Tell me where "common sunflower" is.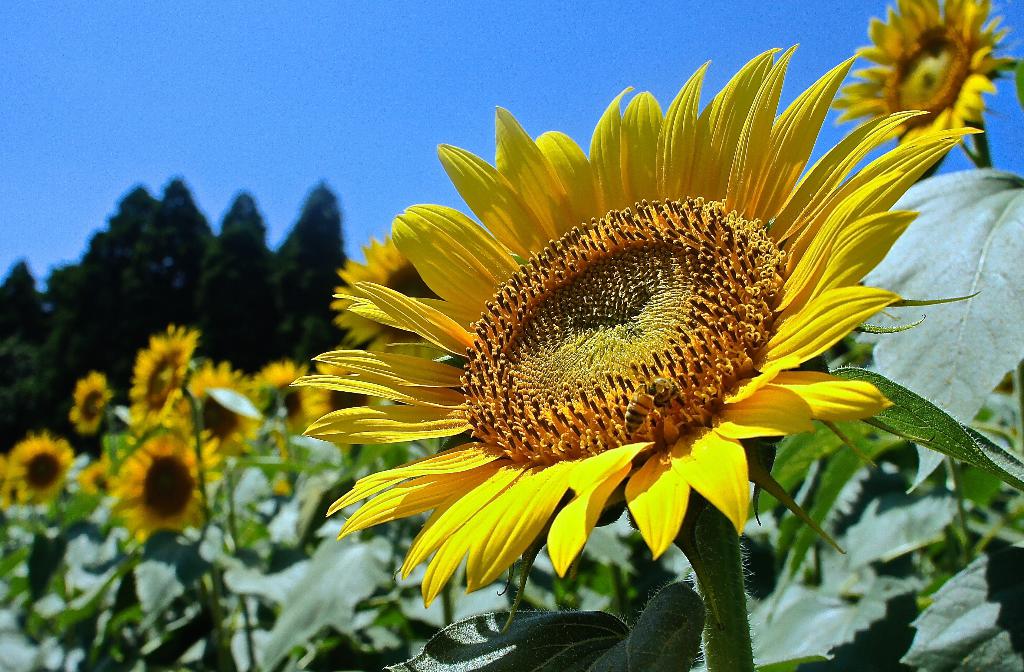
"common sunflower" is at 69 369 109 435.
